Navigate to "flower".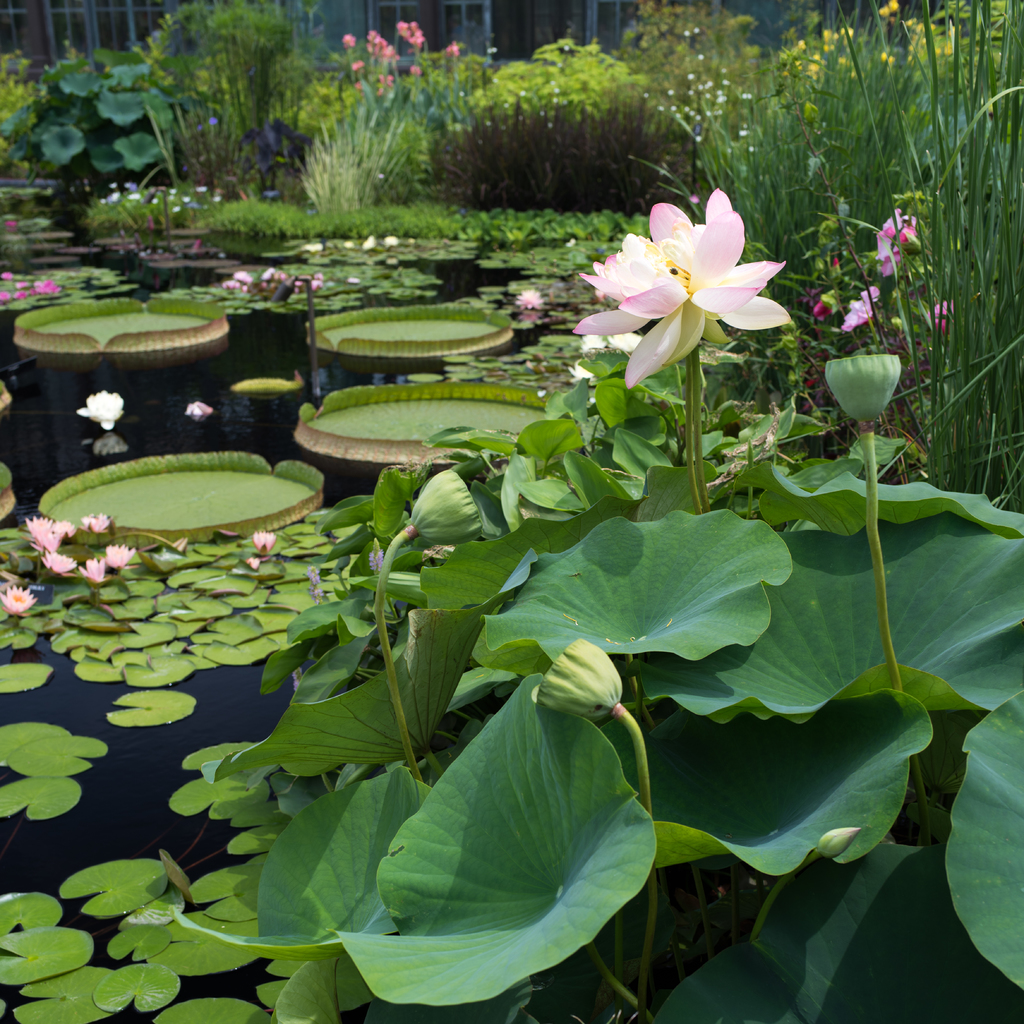
Navigation target: <bbox>567, 182, 795, 390</bbox>.
